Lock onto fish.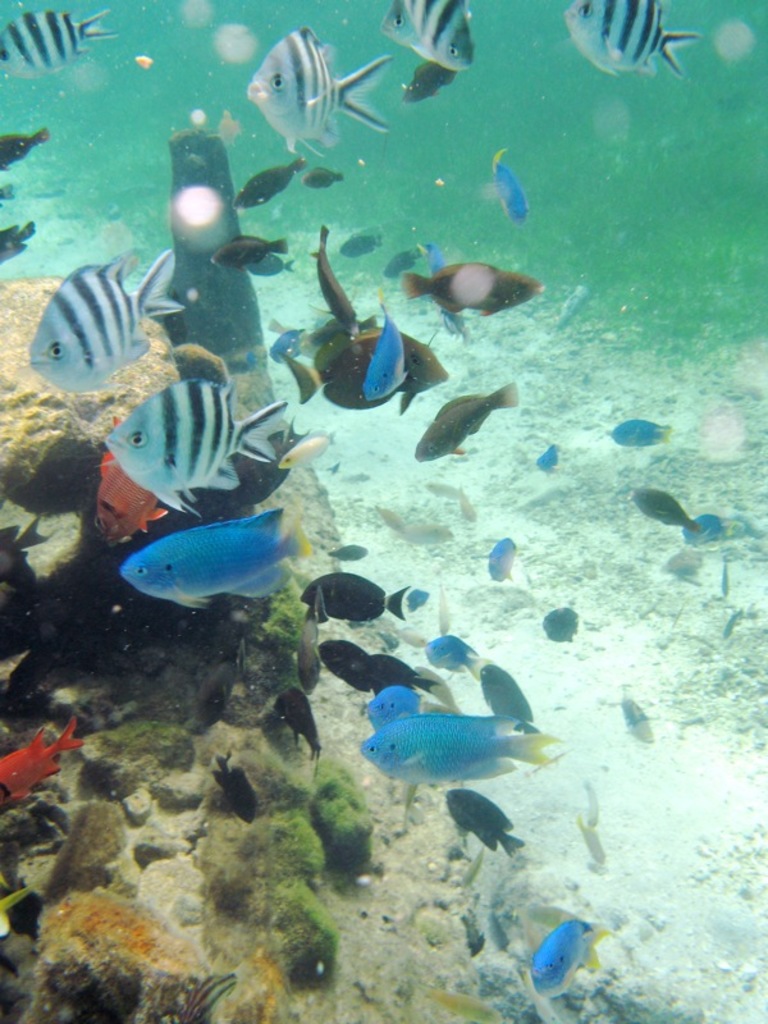
Locked: left=344, top=675, right=570, bottom=801.
